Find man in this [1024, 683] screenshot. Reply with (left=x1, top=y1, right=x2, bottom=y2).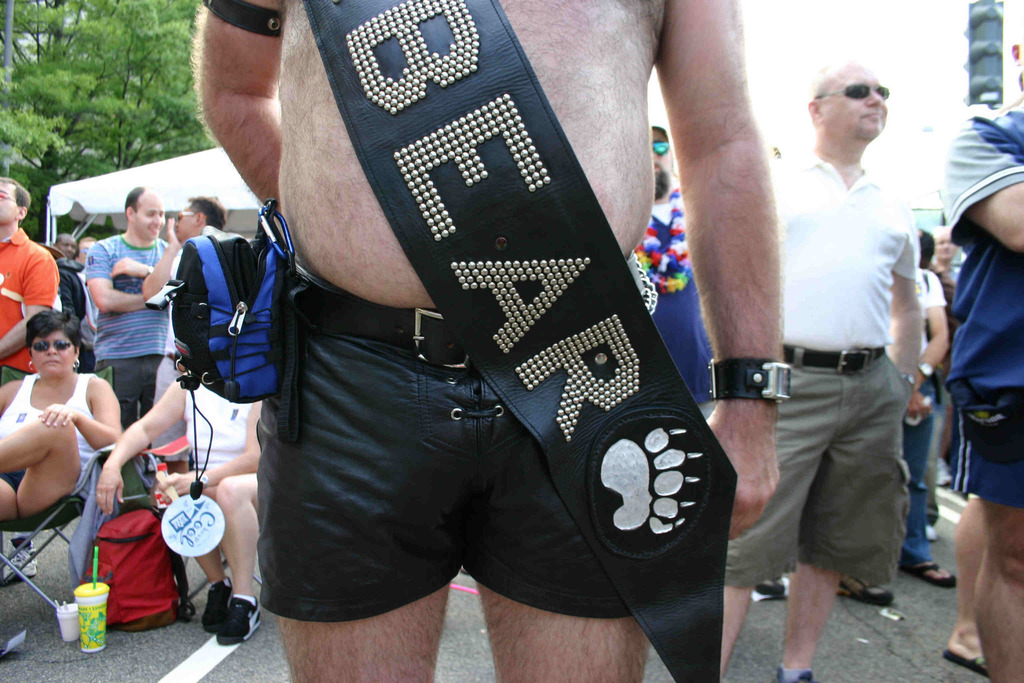
(left=630, top=113, right=714, bottom=424).
